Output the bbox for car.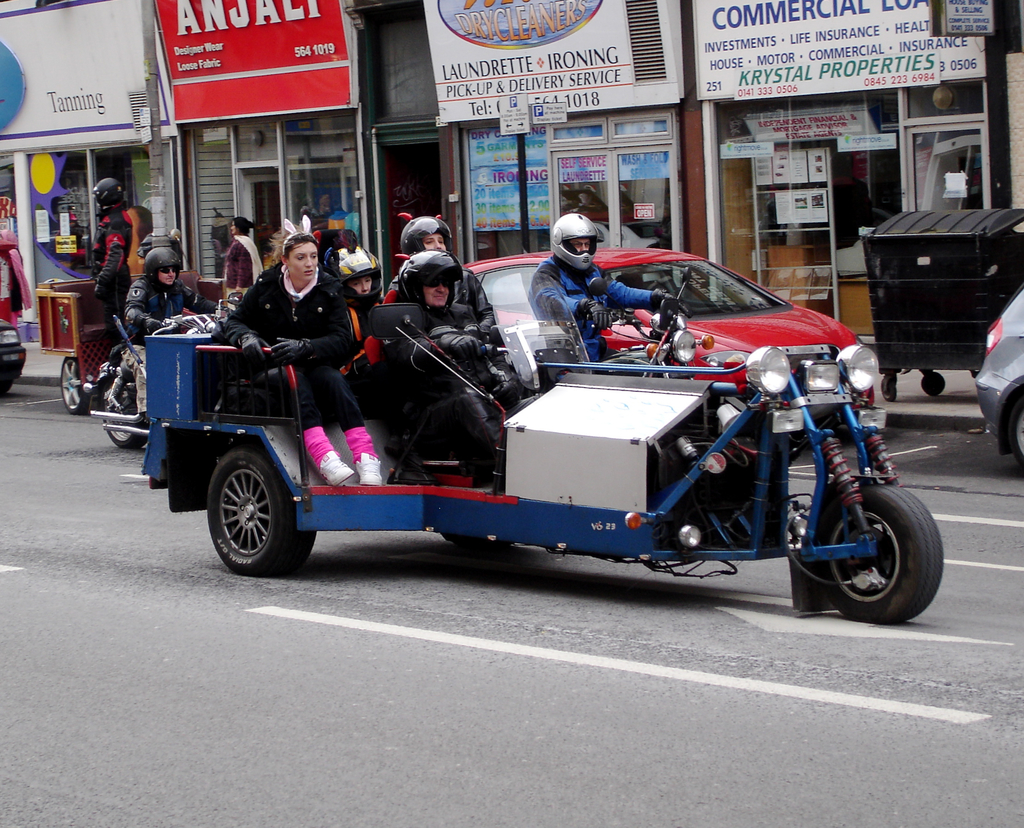
(x1=463, y1=213, x2=872, y2=430).
